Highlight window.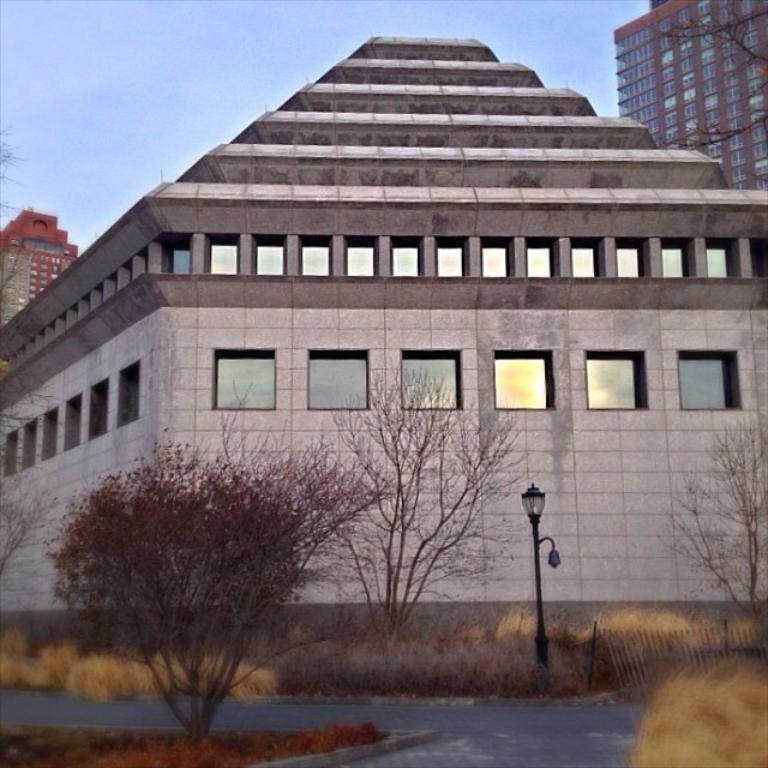
Highlighted region: box(668, 340, 748, 409).
